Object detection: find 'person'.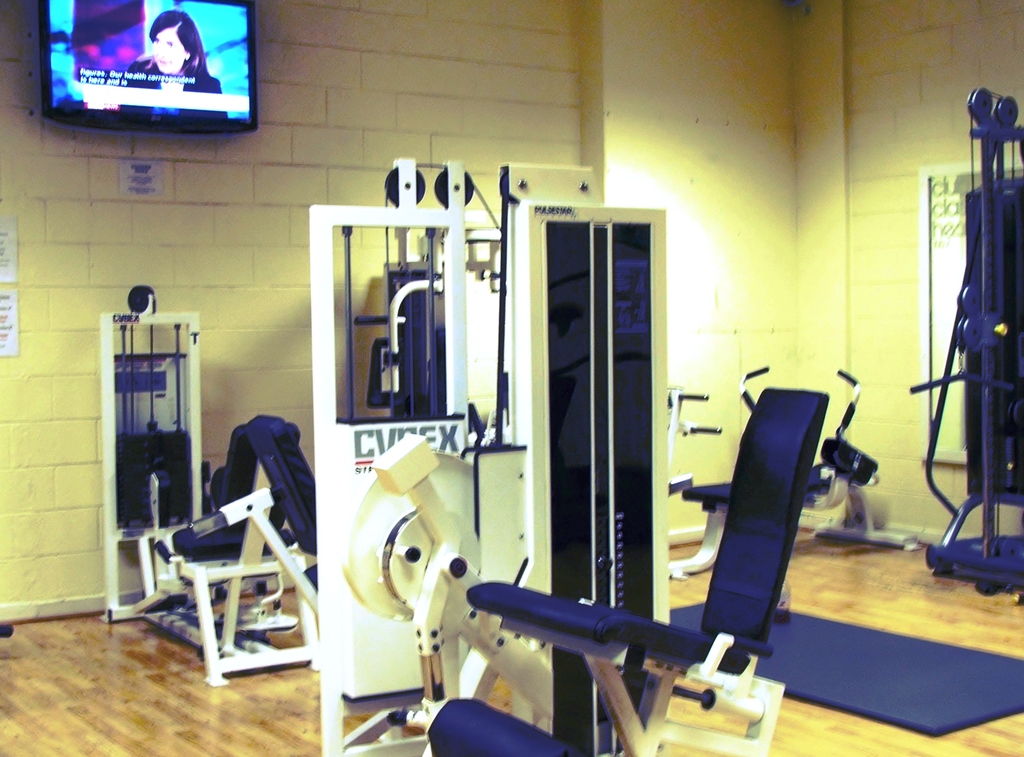
detection(119, 6, 232, 121).
